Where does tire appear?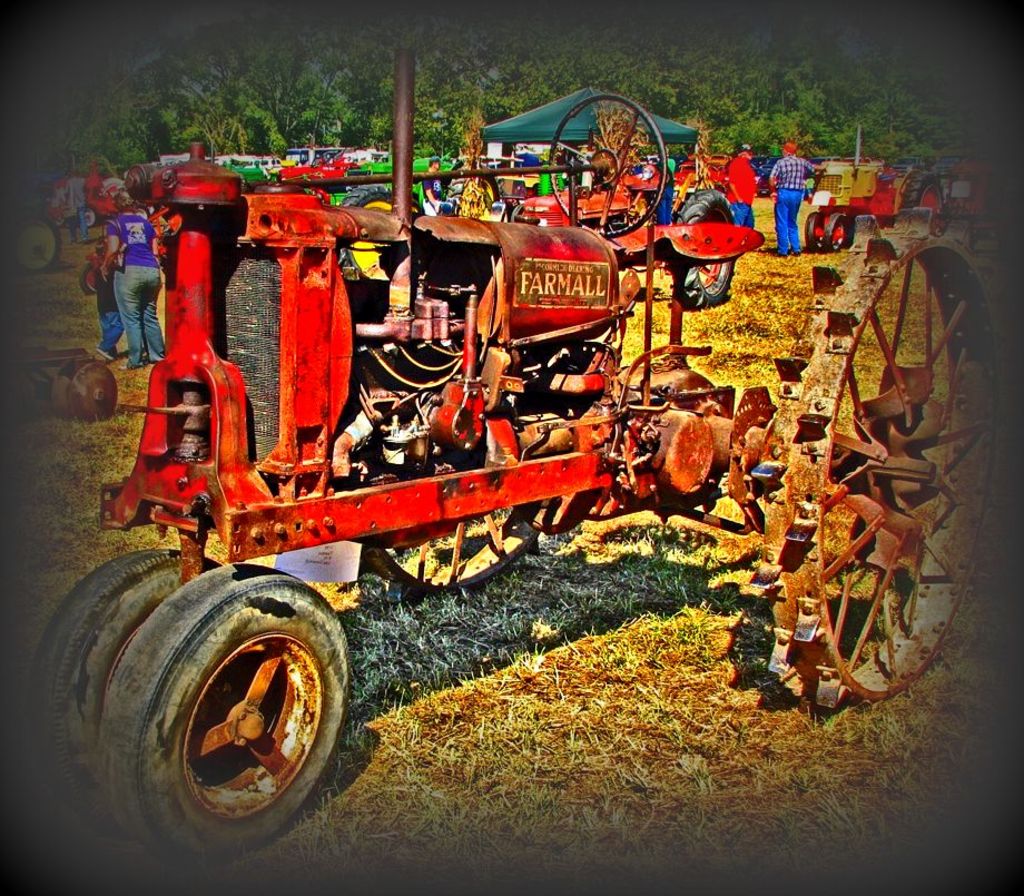
Appears at 445/177/499/218.
